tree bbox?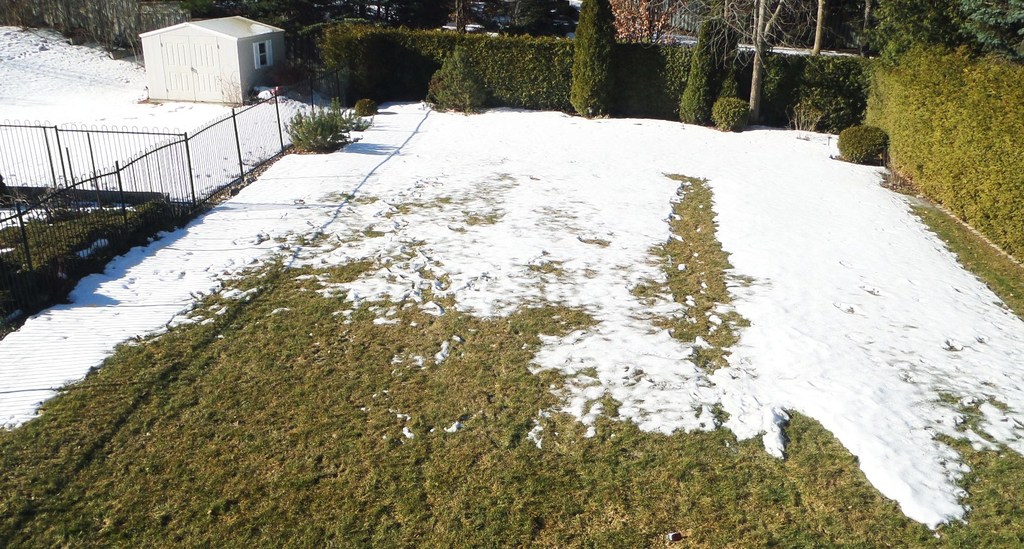
[left=611, top=0, right=675, bottom=51]
